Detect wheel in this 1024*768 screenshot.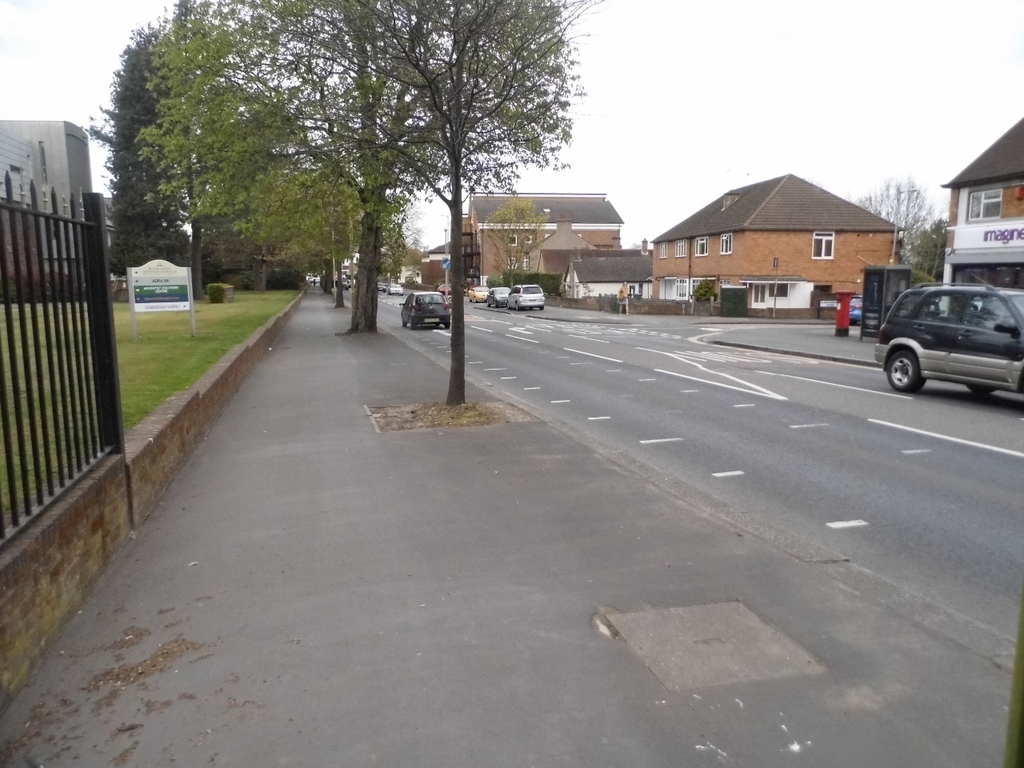
Detection: box(409, 317, 416, 327).
